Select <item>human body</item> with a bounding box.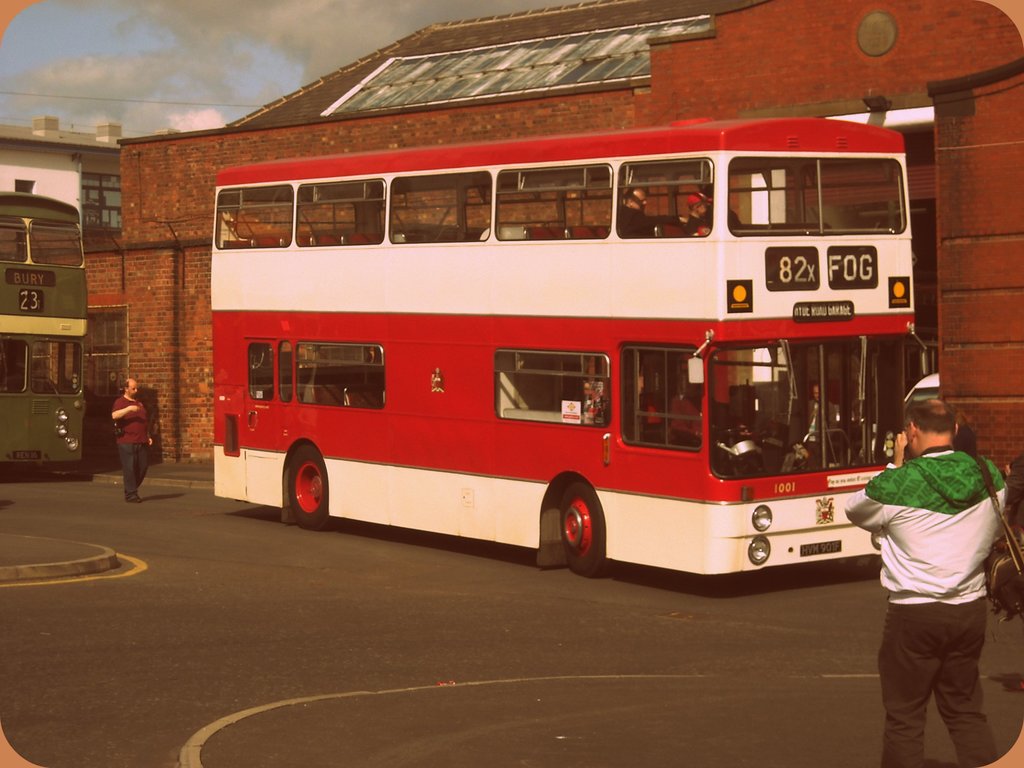
locate(860, 371, 1009, 763).
